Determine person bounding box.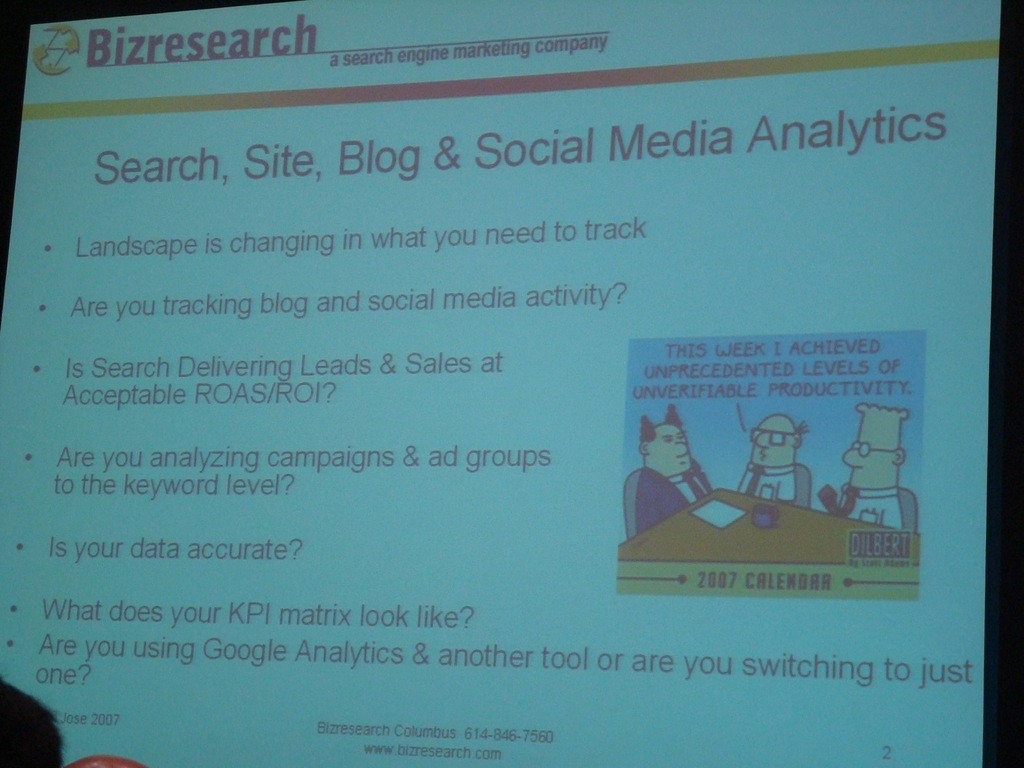
Determined: <bbox>629, 399, 714, 536</bbox>.
